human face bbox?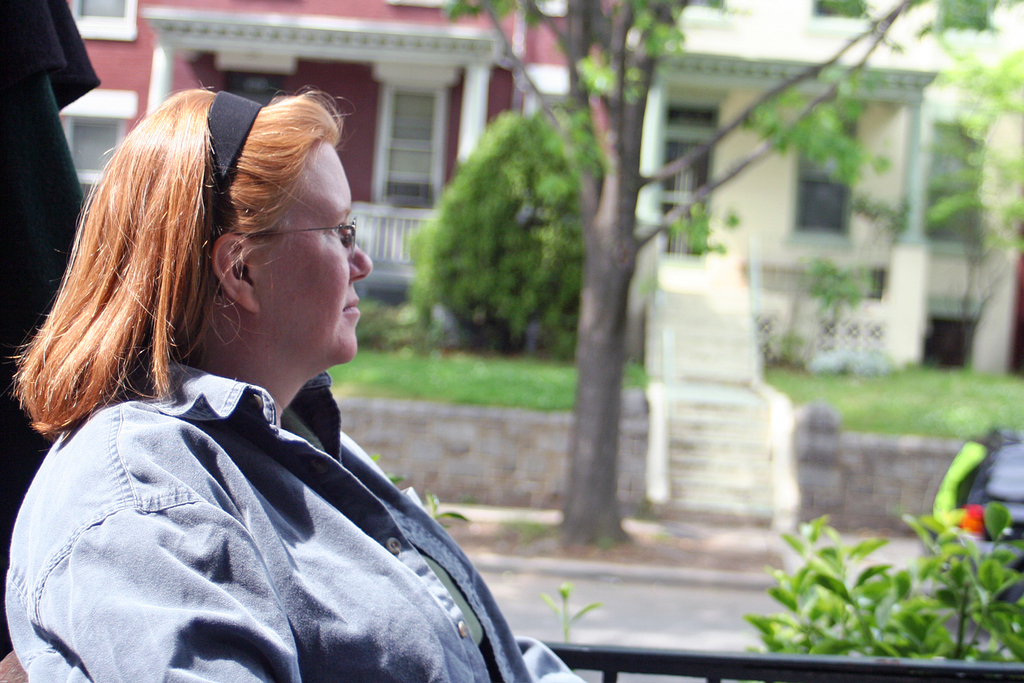
{"x1": 250, "y1": 146, "x2": 372, "y2": 370}
